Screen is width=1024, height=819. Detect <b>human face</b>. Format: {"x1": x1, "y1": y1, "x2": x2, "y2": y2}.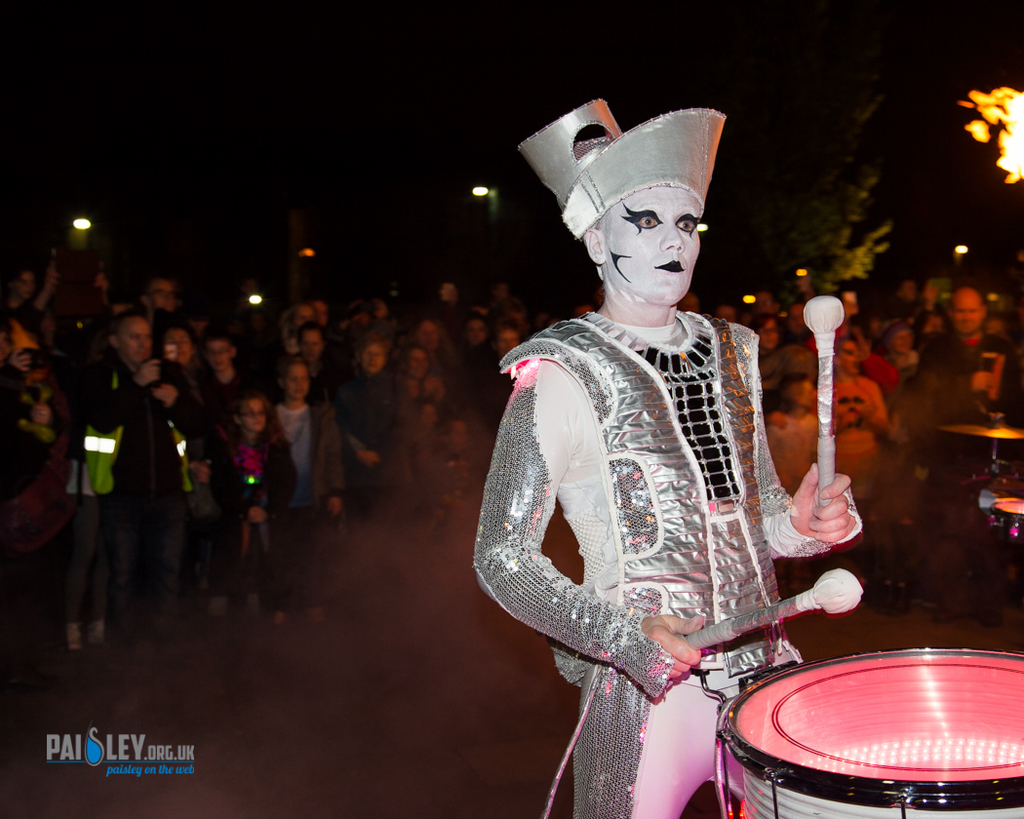
{"x1": 761, "y1": 323, "x2": 779, "y2": 348}.
